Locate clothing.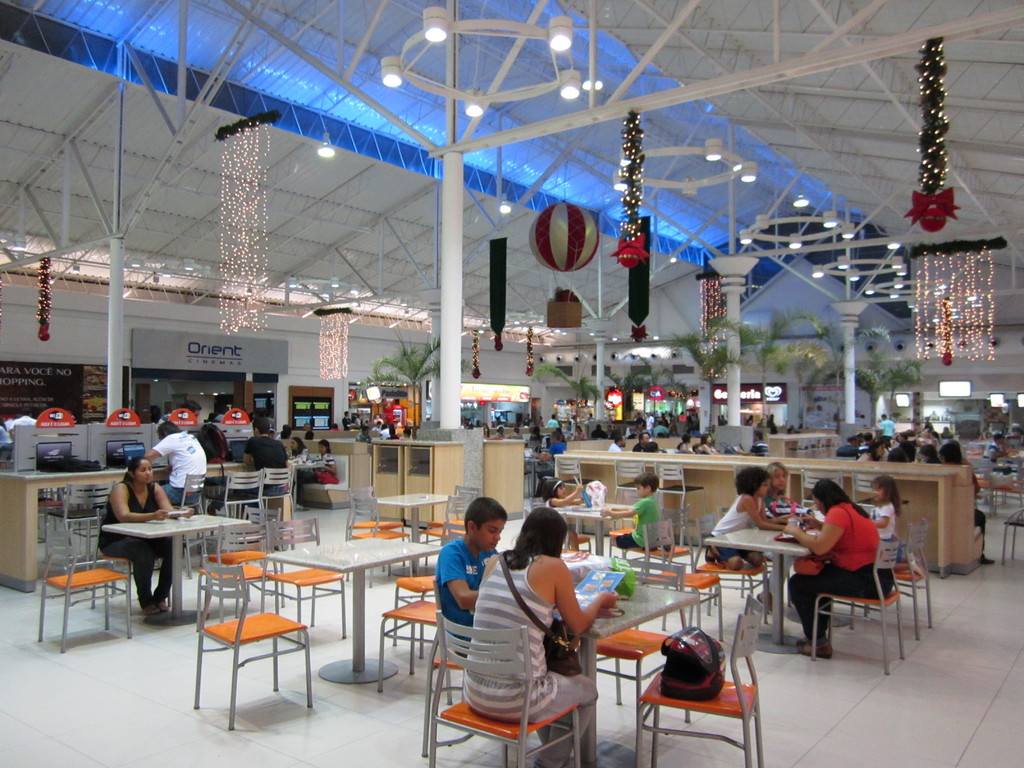
Bounding box: <bbox>984, 441, 1002, 462</bbox>.
